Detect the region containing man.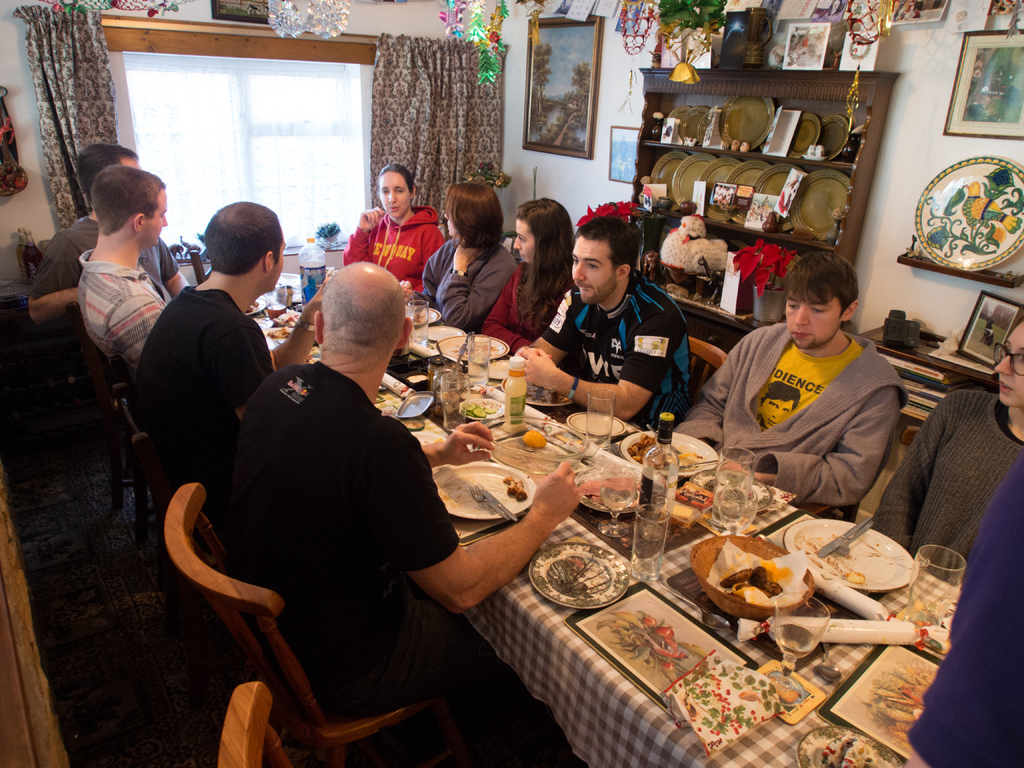
bbox=[74, 164, 168, 373].
